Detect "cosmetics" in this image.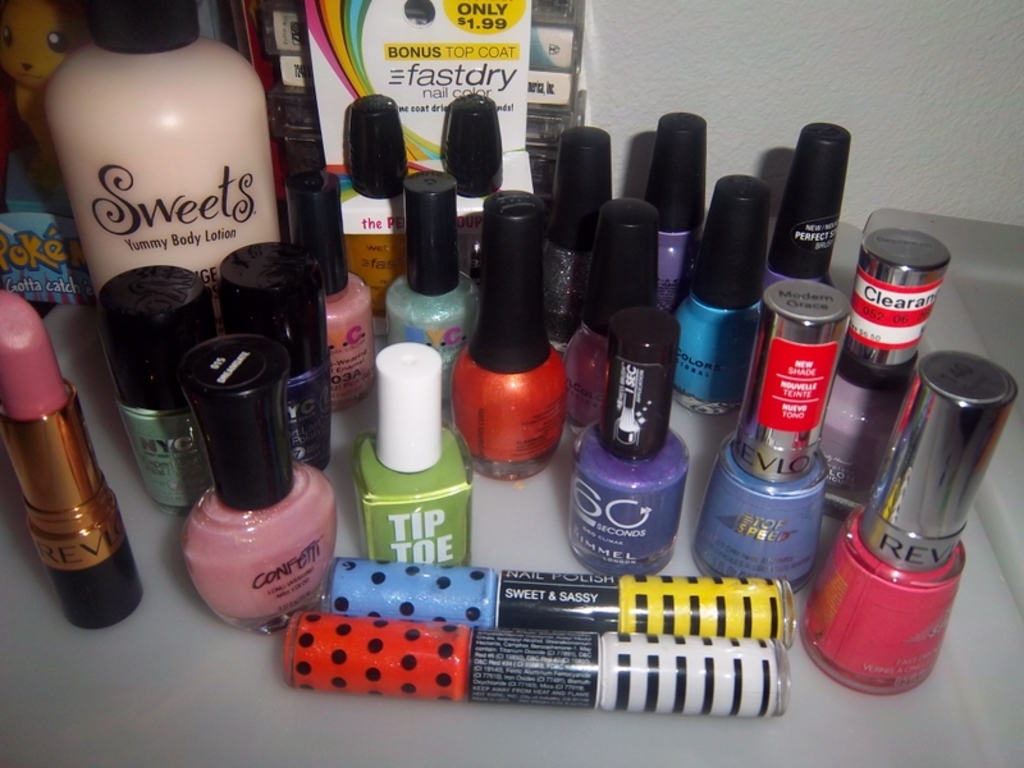
Detection: bbox(557, 198, 660, 435).
